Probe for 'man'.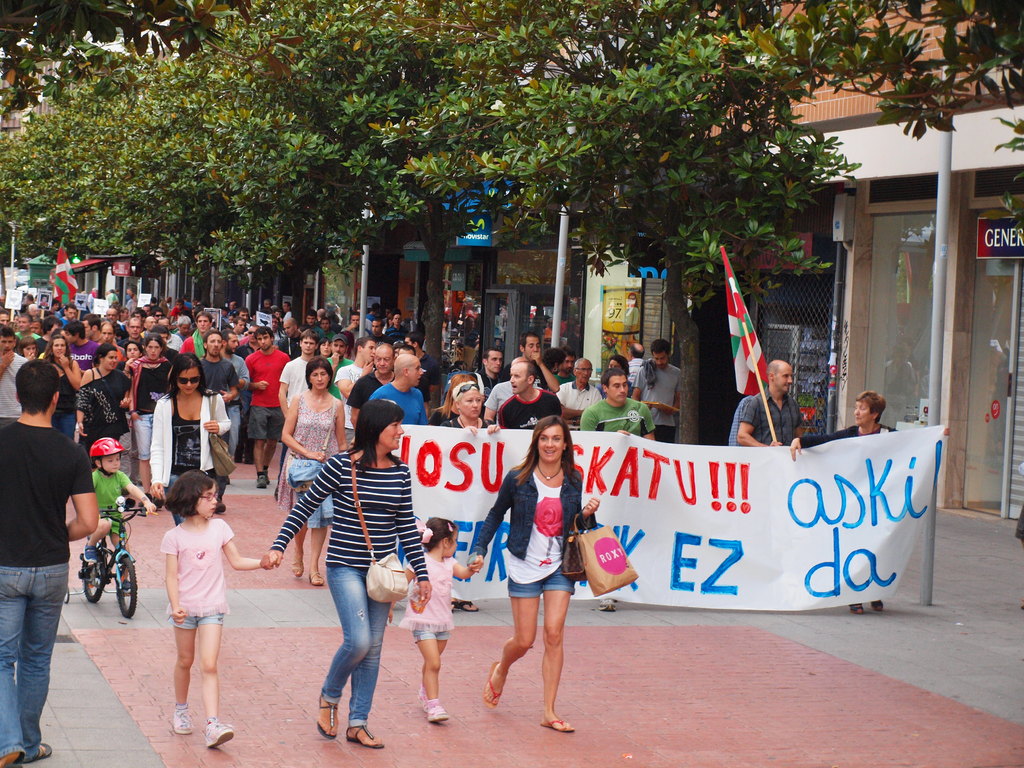
Probe result: bbox=(3, 336, 96, 717).
